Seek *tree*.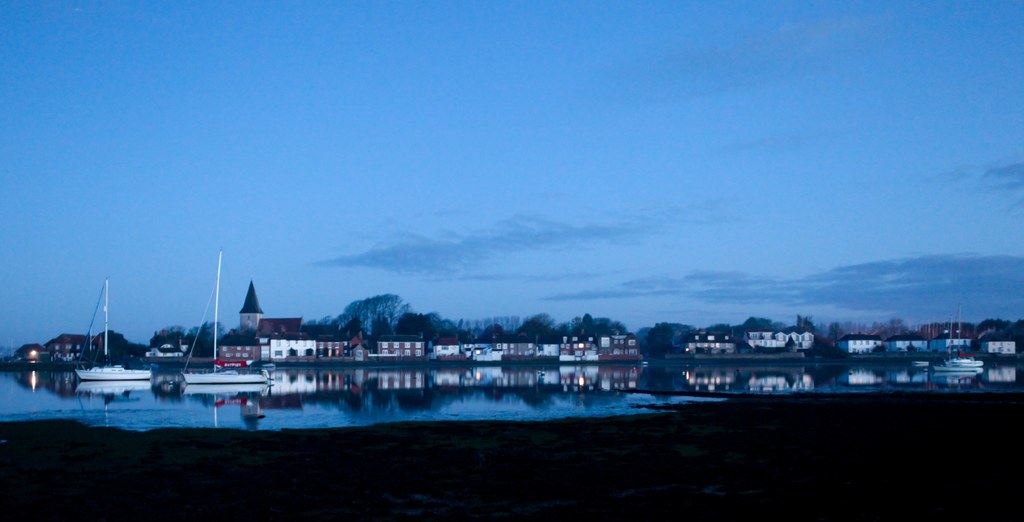
[left=332, top=288, right=401, bottom=360].
